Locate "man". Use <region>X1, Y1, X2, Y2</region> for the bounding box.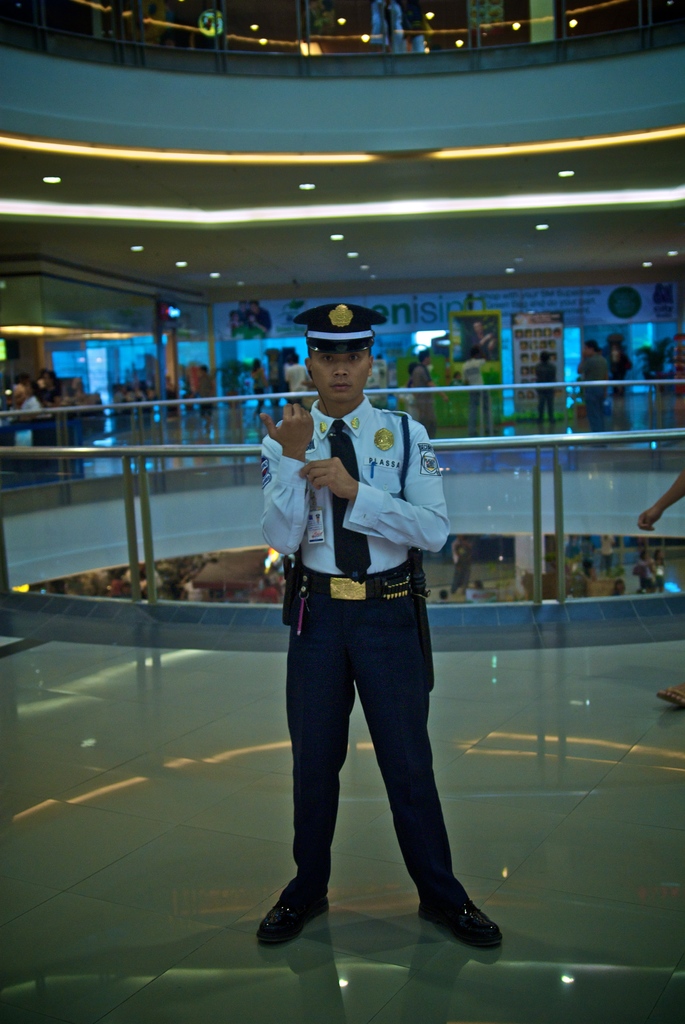
<region>572, 339, 608, 449</region>.
